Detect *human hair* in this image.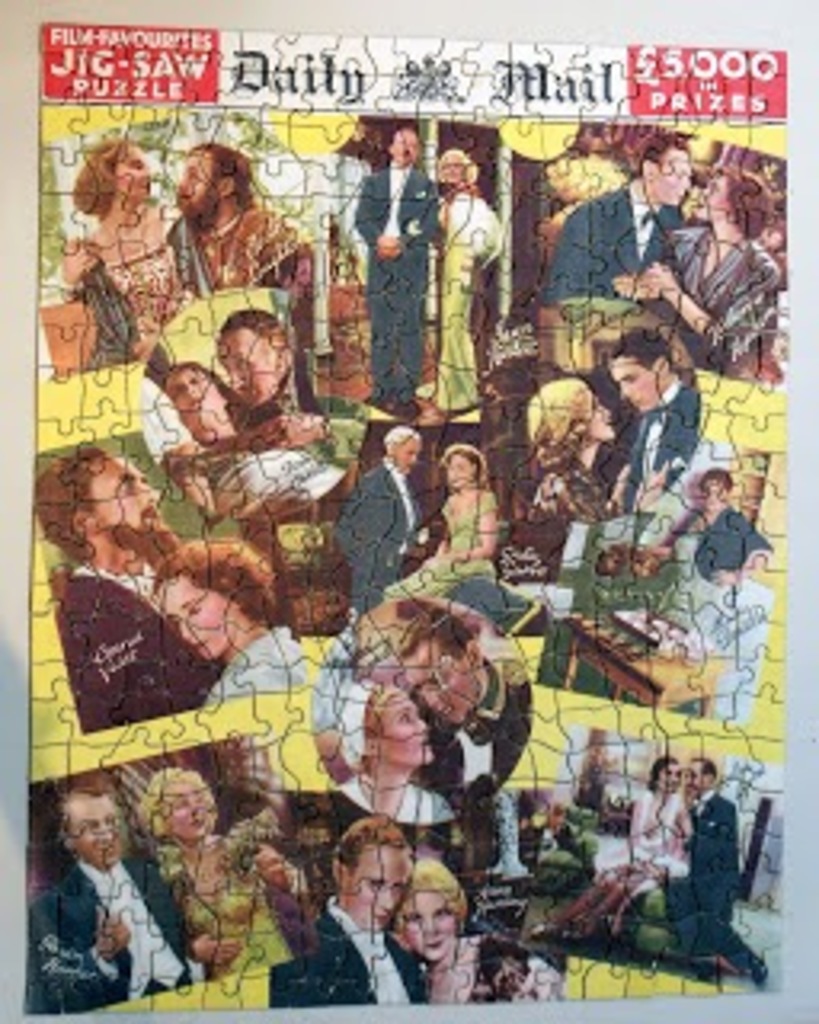
Detection: 182 144 256 221.
